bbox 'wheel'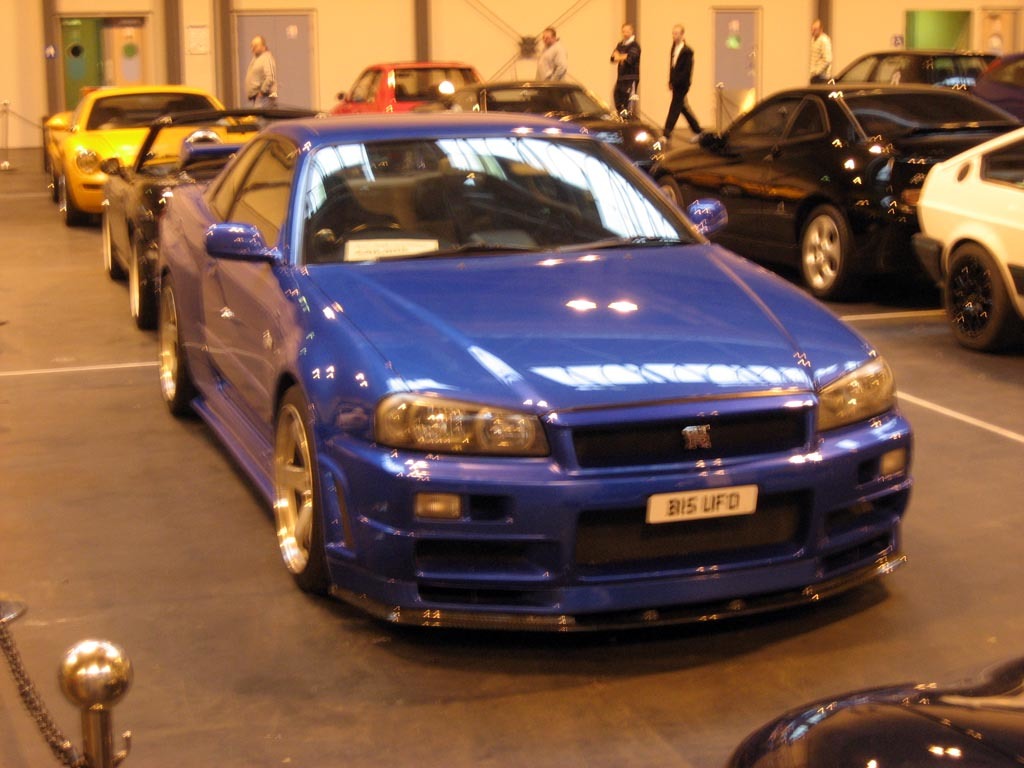
crop(49, 168, 60, 202)
